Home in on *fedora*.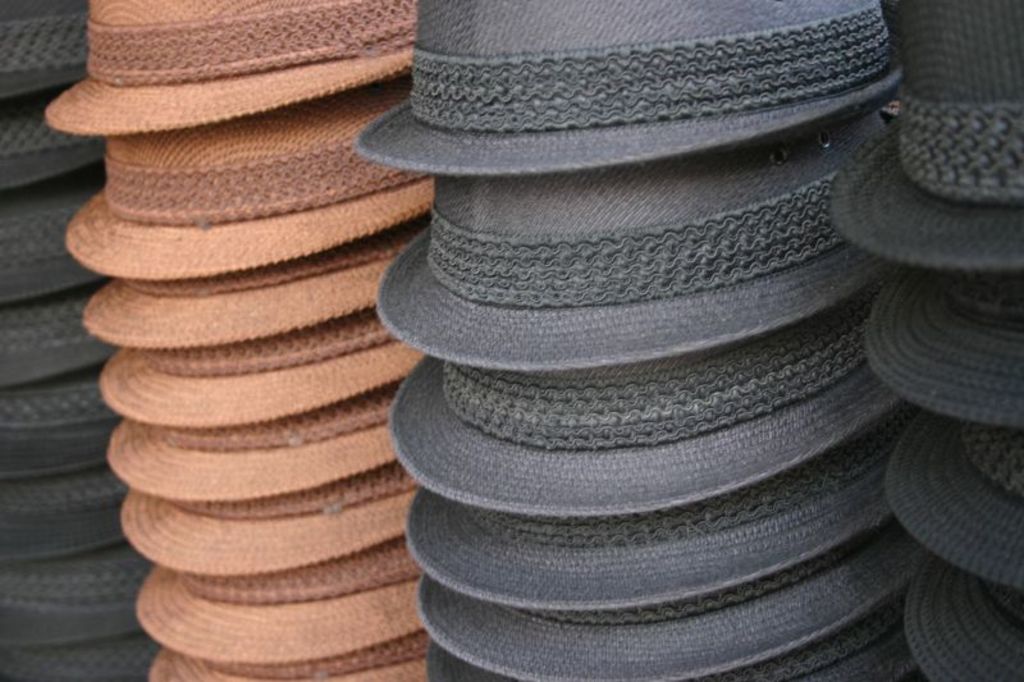
Homed in at <bbox>355, 0, 901, 200</bbox>.
